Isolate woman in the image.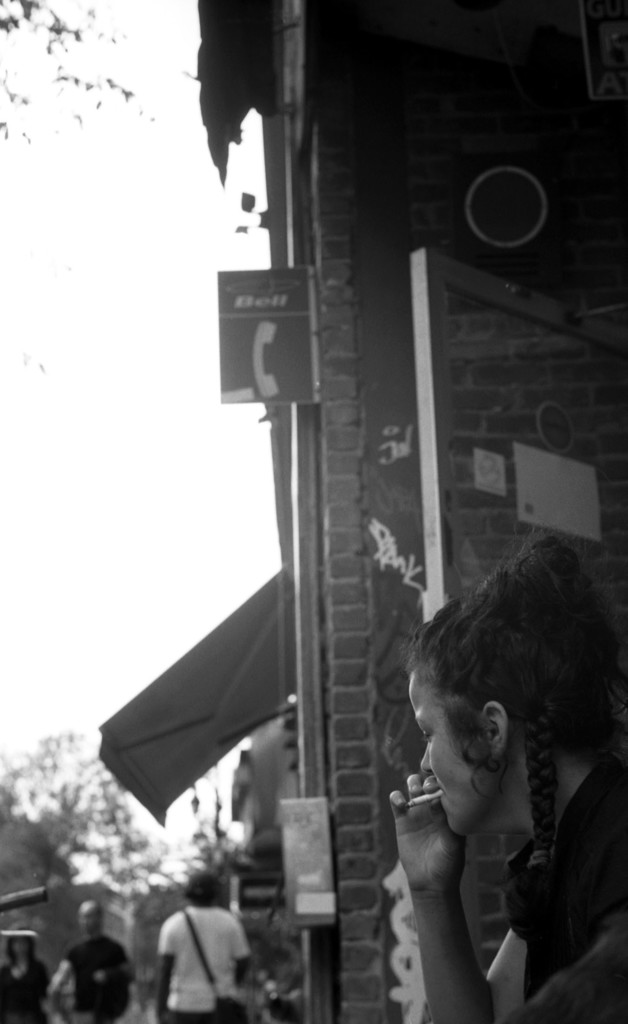
Isolated region: select_region(0, 920, 57, 1023).
